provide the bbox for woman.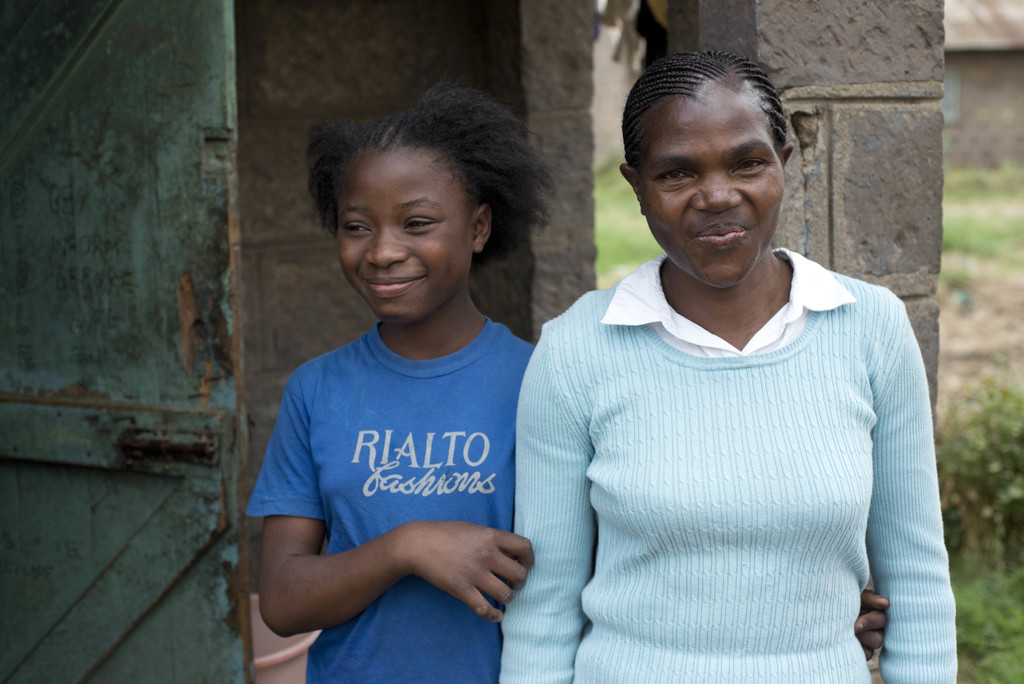
rect(241, 147, 576, 665).
